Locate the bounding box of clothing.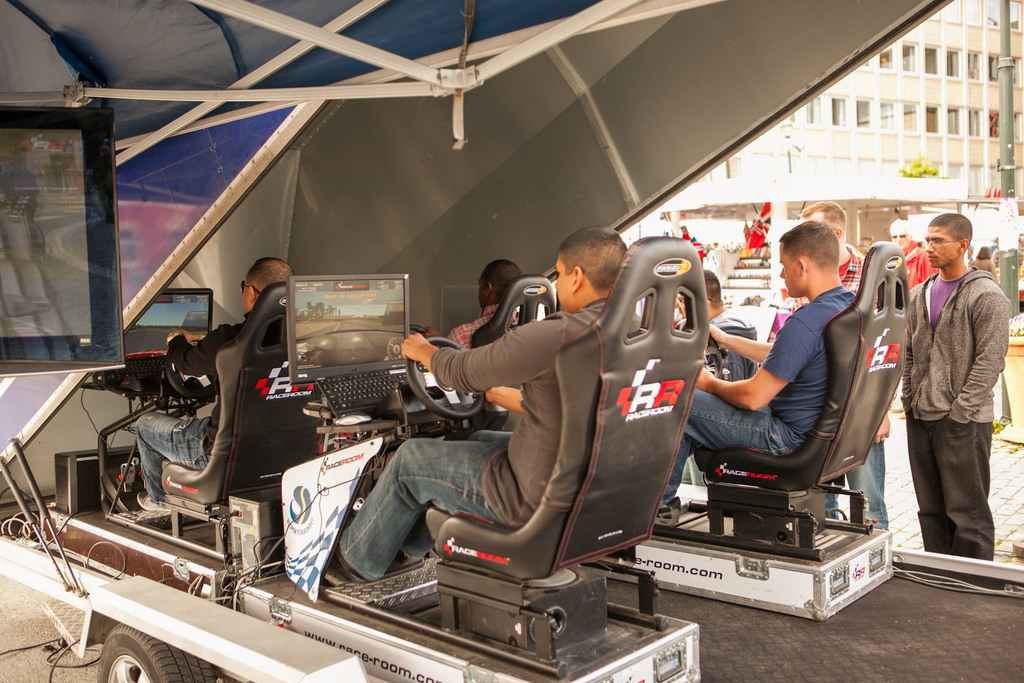
Bounding box: 805:247:888:525.
